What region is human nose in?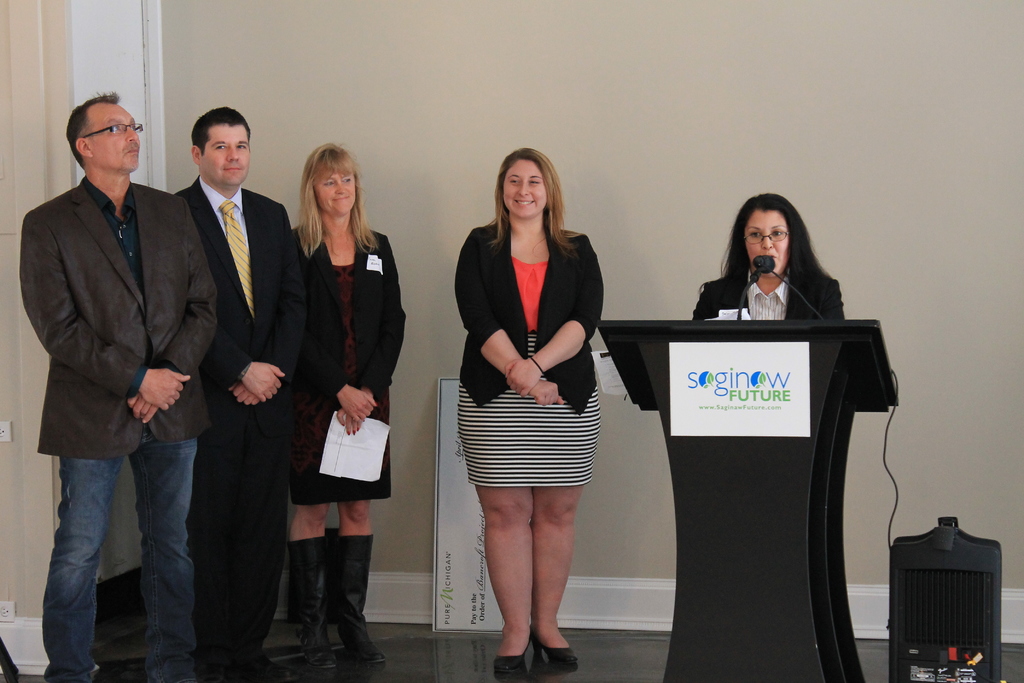
[225, 147, 237, 162].
